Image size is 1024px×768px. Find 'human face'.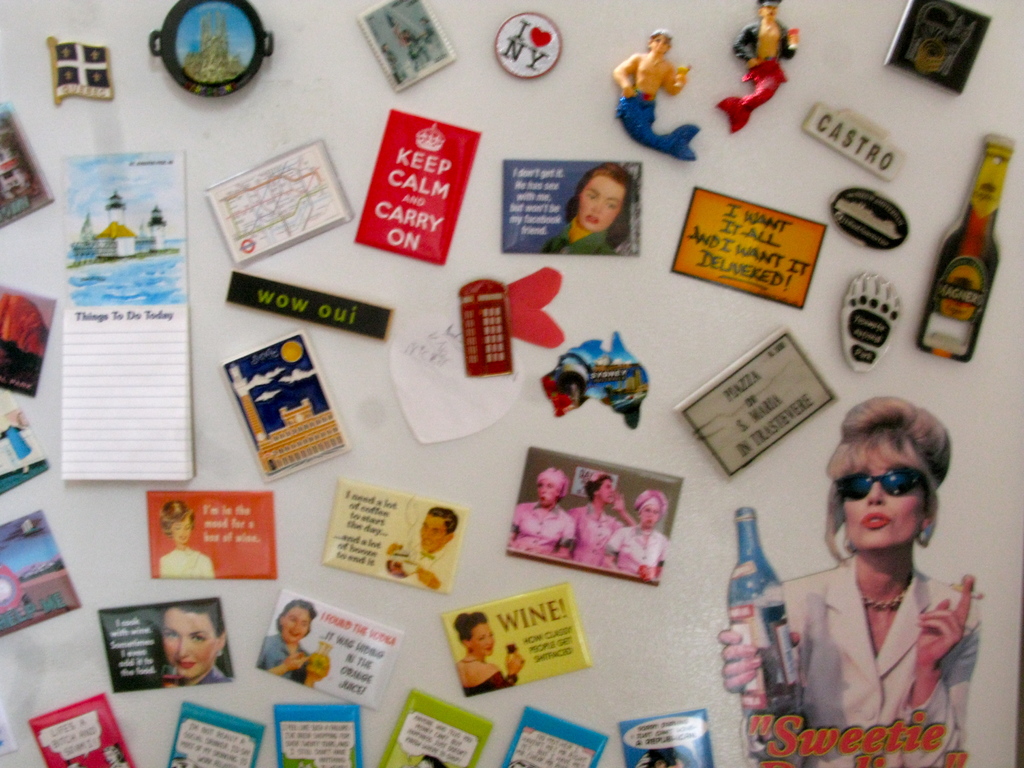
[x1=762, y1=0, x2=781, y2=16].
